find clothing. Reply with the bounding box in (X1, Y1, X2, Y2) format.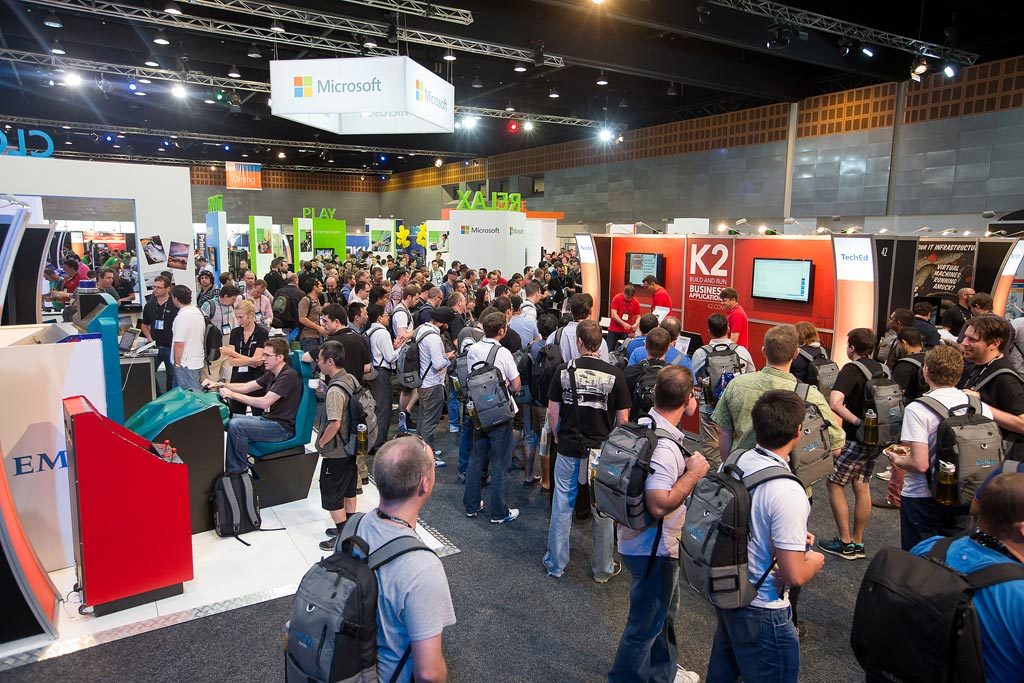
(503, 313, 537, 344).
